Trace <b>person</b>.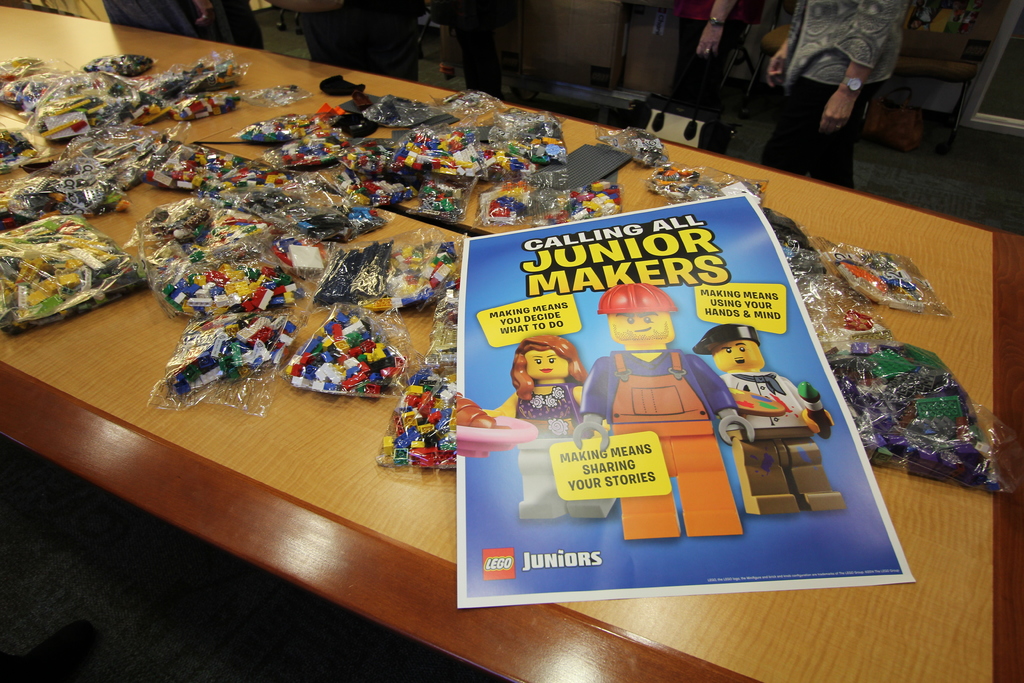
Traced to 479/335/618/523.
